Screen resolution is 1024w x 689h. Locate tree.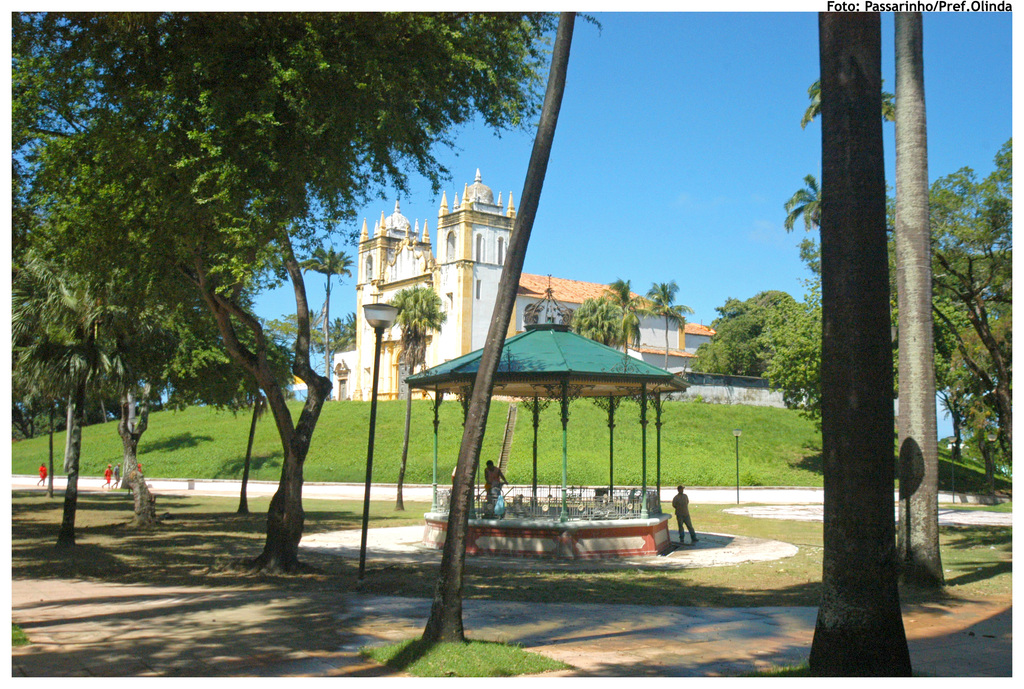
(601, 276, 646, 374).
